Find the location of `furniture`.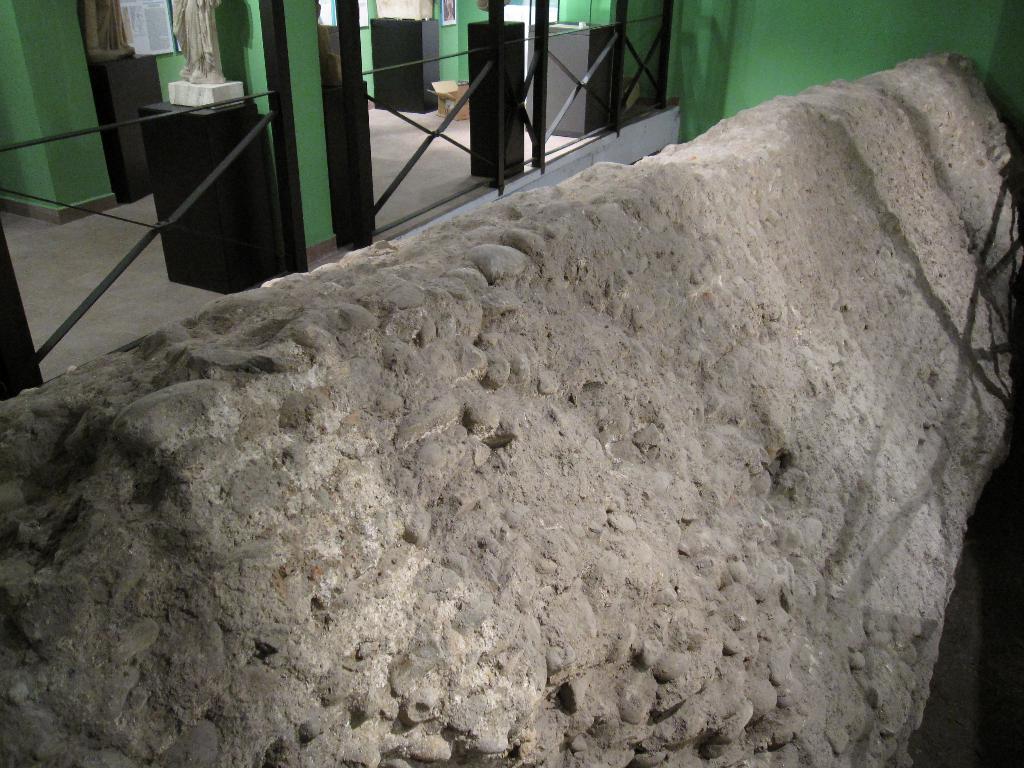
Location: <region>139, 97, 287, 296</region>.
